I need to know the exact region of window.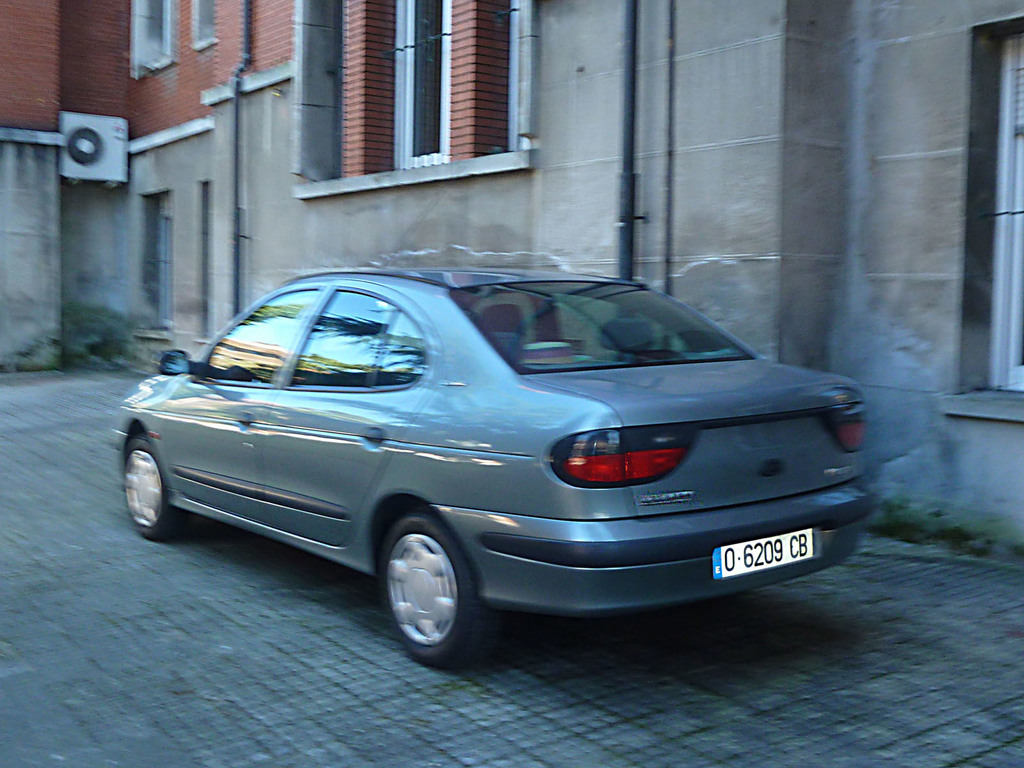
Region: (191,0,214,47).
